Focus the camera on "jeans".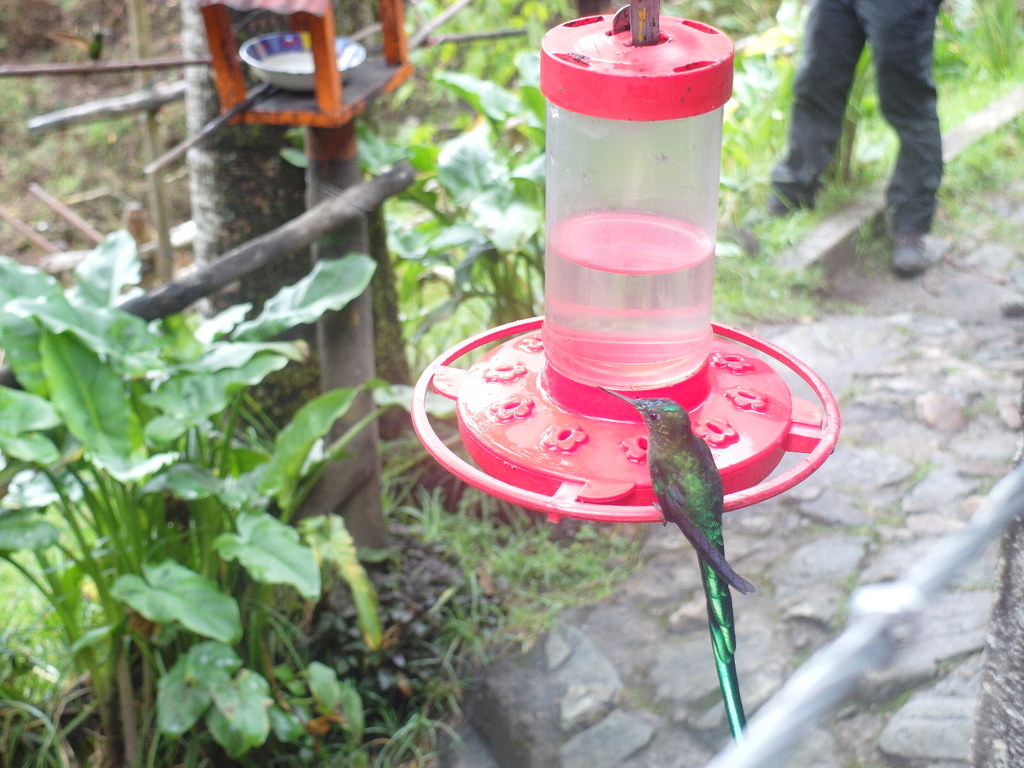
Focus region: (x1=749, y1=0, x2=957, y2=241).
